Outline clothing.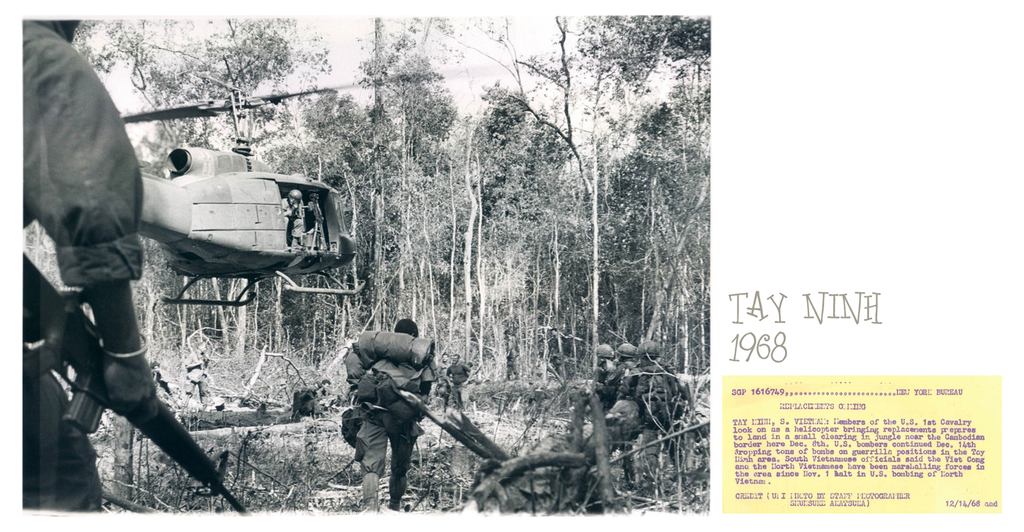
Outline: [left=19, top=16, right=141, bottom=511].
